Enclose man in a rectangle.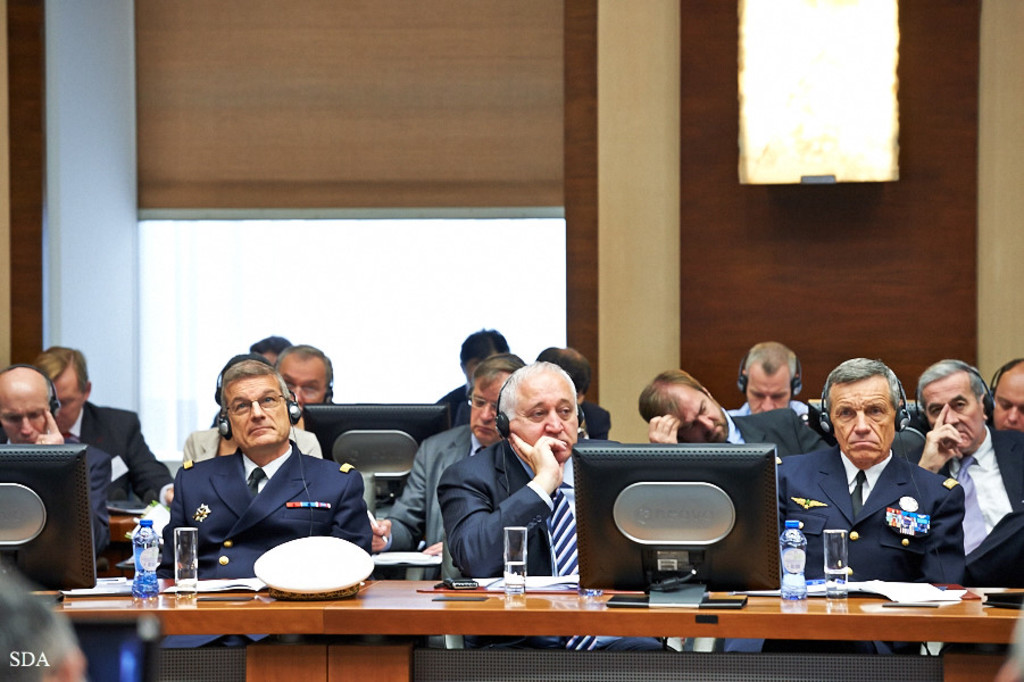
(635, 366, 832, 464).
